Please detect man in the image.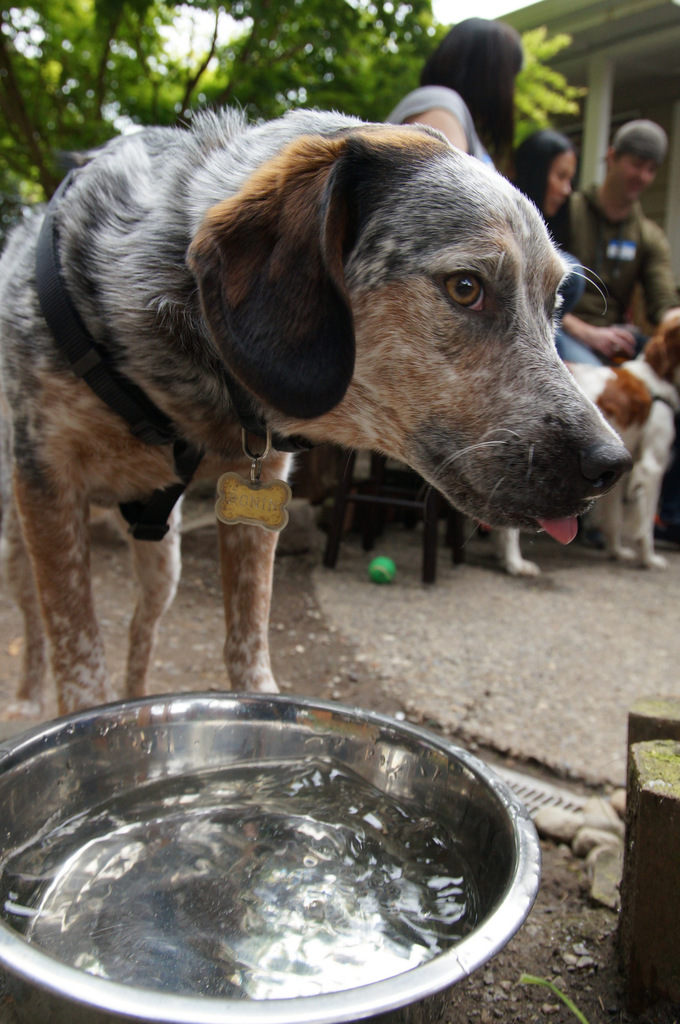
<region>554, 123, 679, 562</region>.
